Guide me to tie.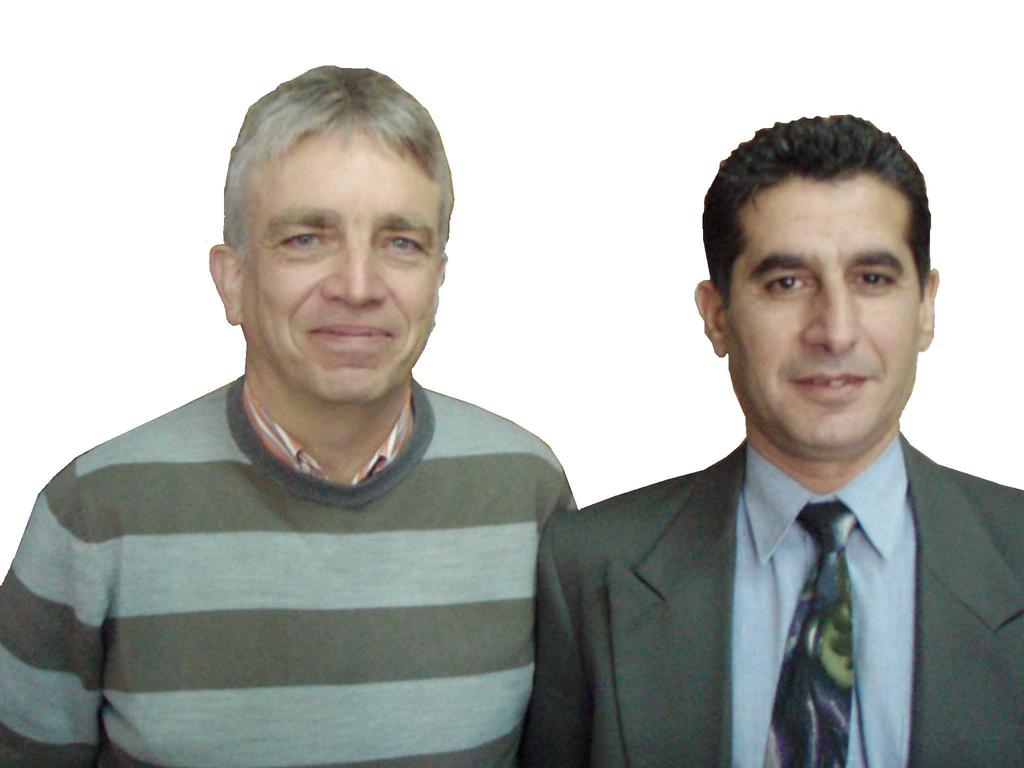
Guidance: [x1=759, y1=499, x2=857, y2=767].
